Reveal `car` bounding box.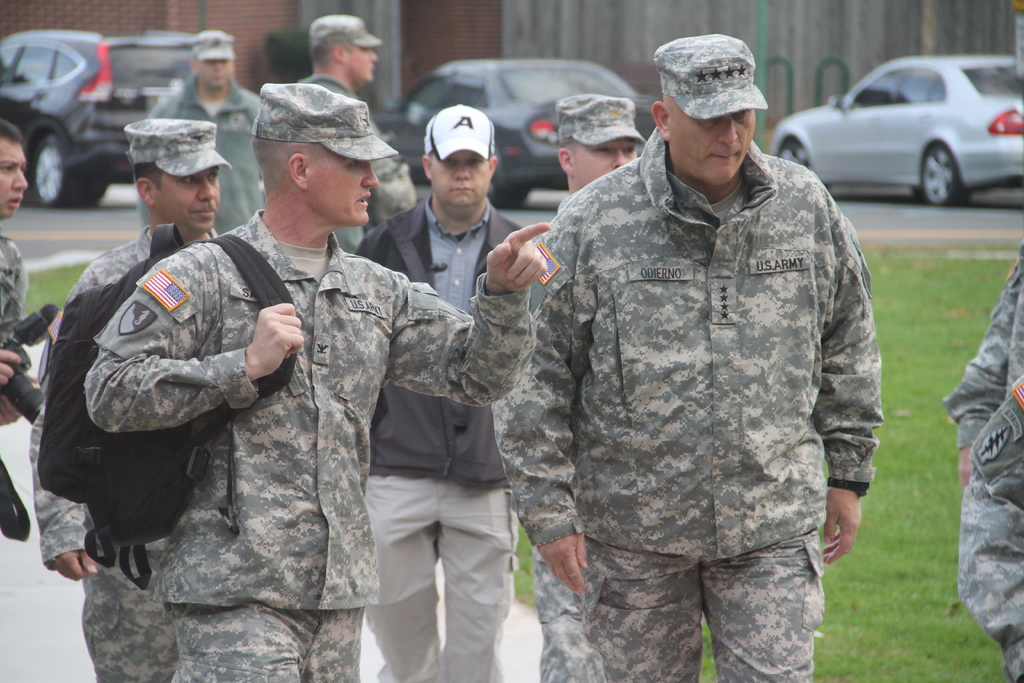
Revealed: Rect(765, 54, 1023, 209).
